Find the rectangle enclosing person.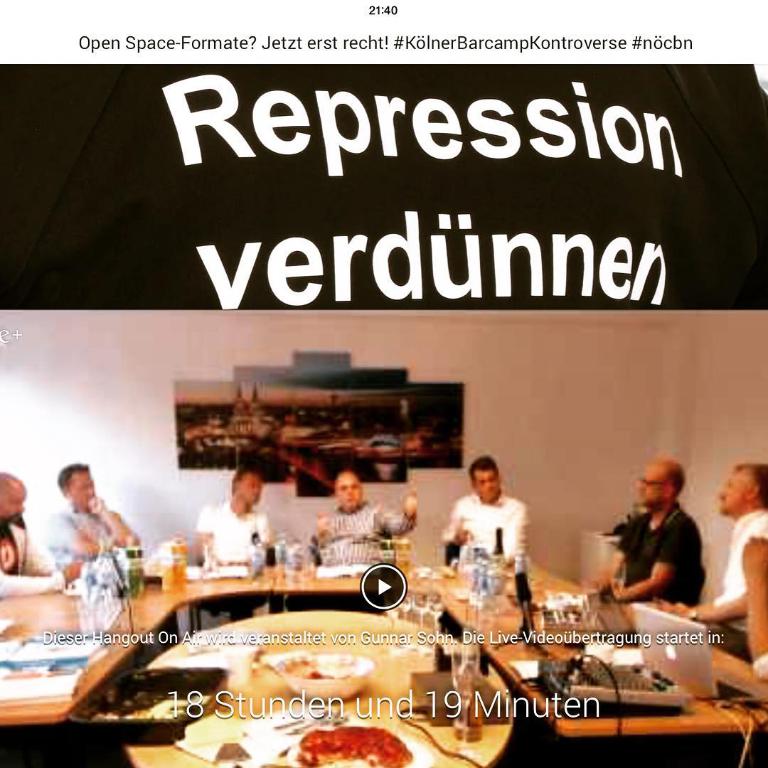
left=0, top=470, right=84, bottom=598.
